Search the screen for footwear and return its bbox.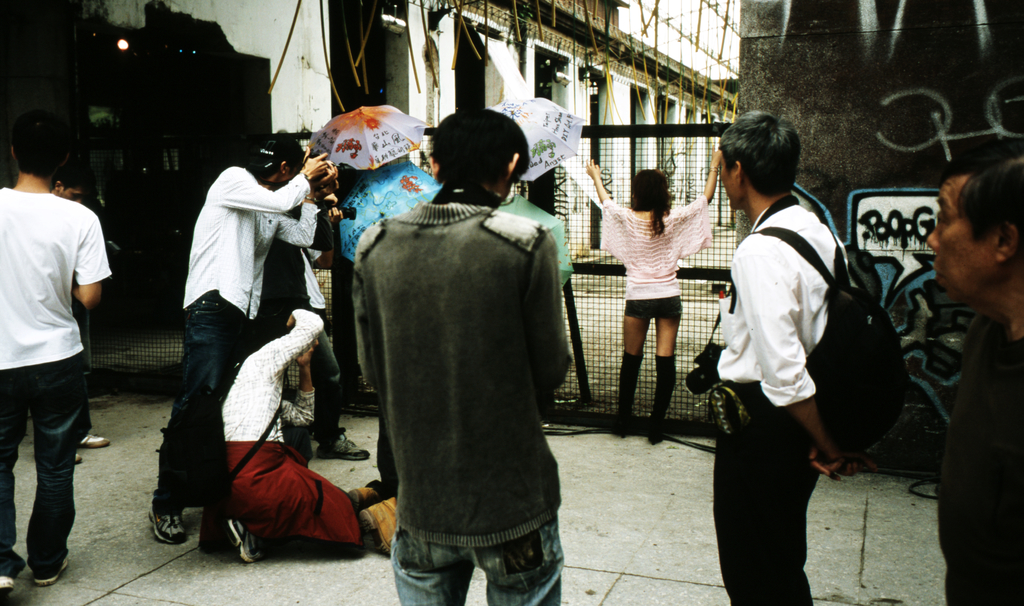
Found: <region>73, 435, 109, 451</region>.
